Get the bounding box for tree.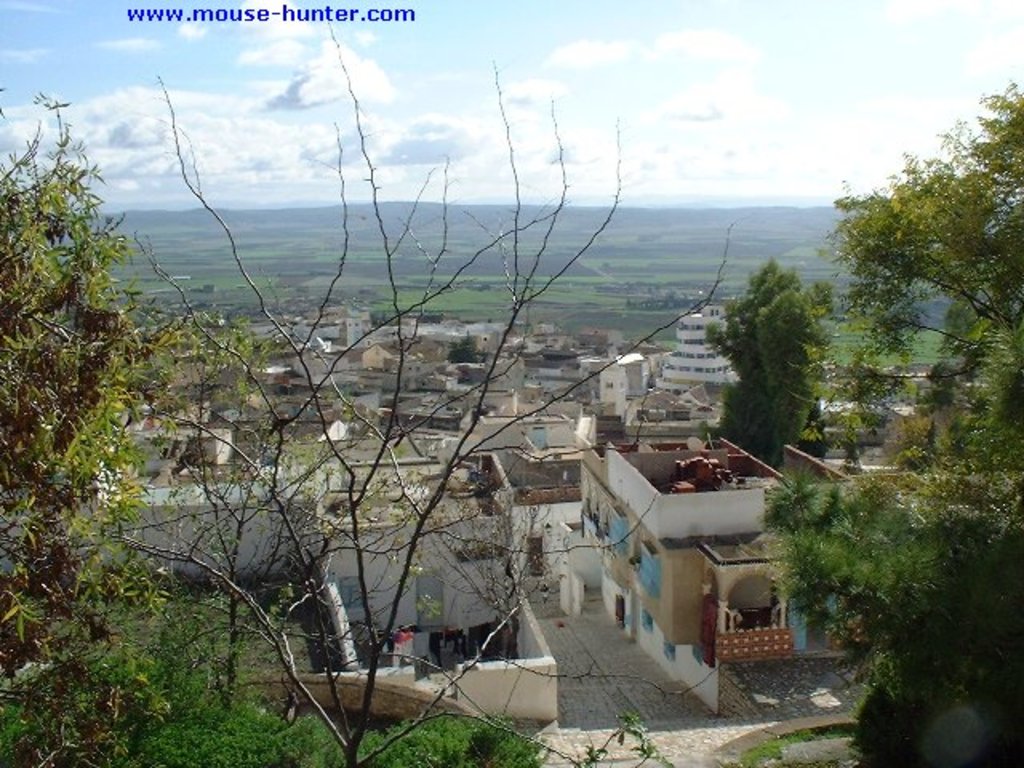
(x1=706, y1=229, x2=846, y2=474).
